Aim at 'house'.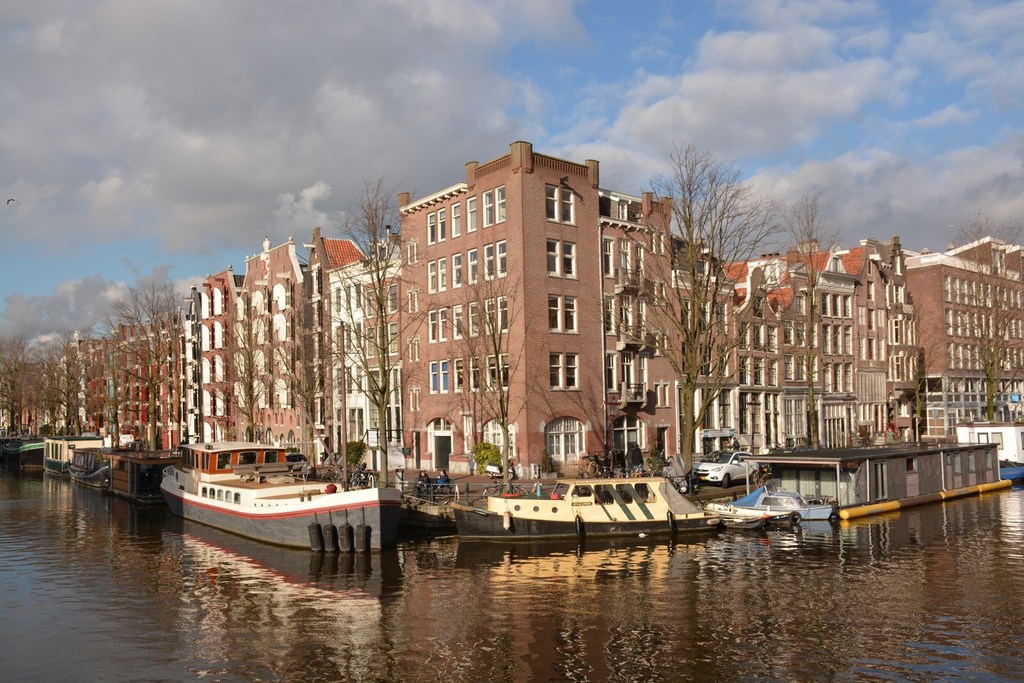
Aimed at detection(82, 340, 109, 451).
